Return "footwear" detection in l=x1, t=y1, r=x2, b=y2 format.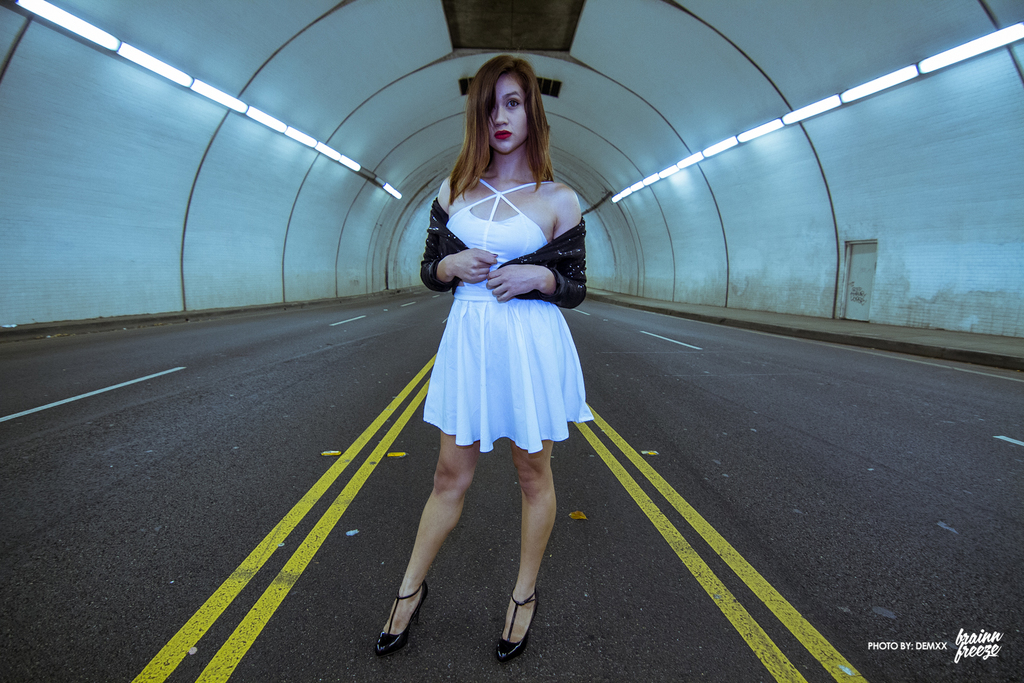
l=376, t=570, r=435, b=663.
